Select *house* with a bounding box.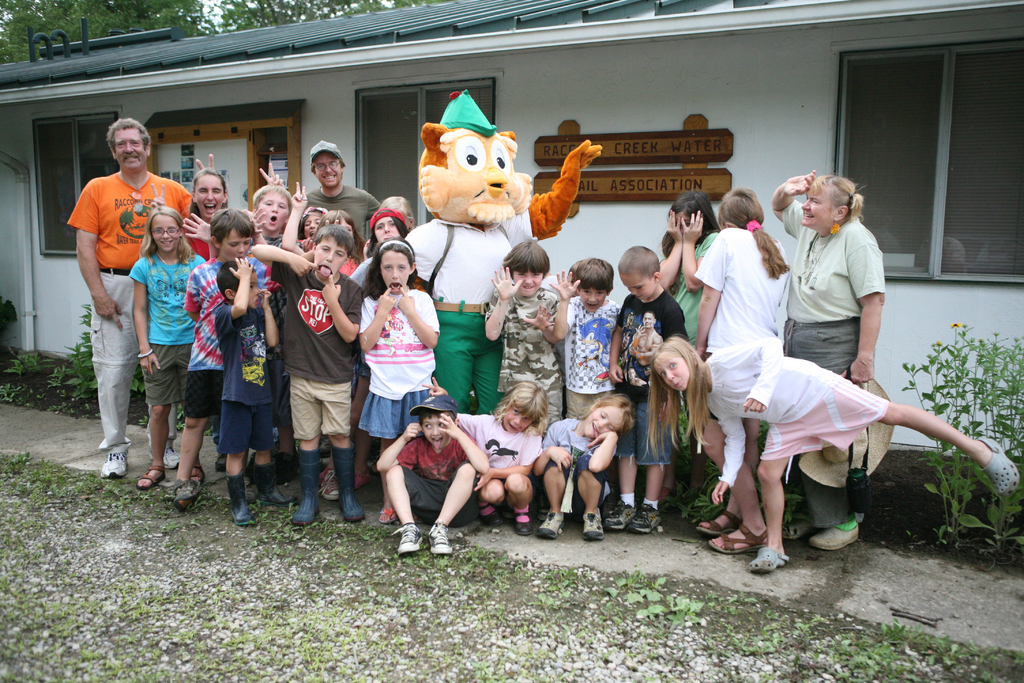
left=1, top=0, right=1023, bottom=514.
